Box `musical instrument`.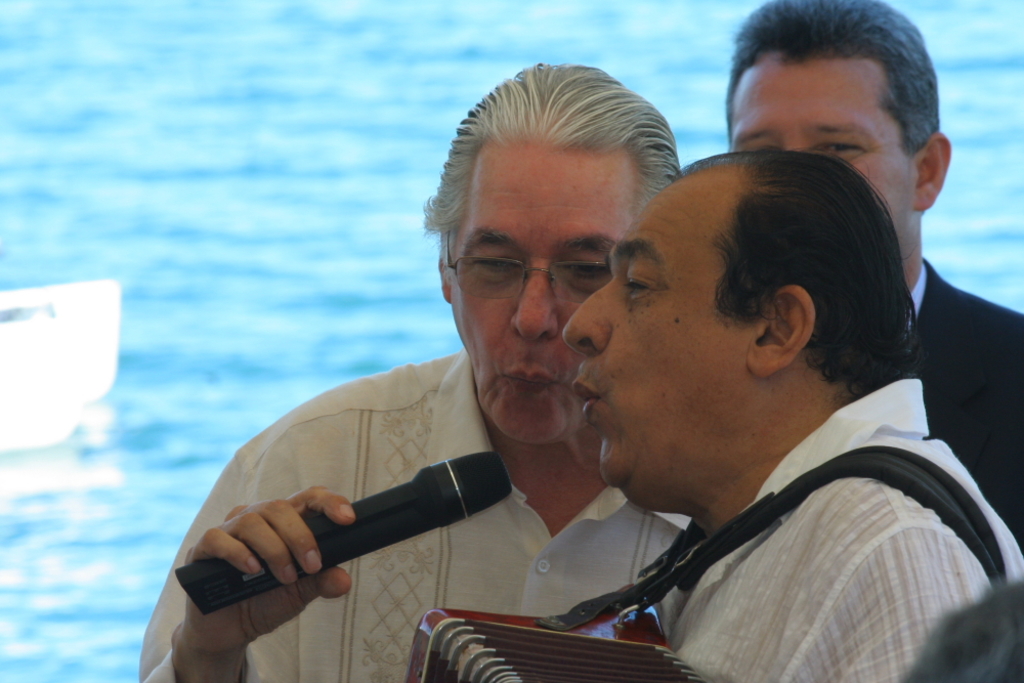
region(399, 600, 718, 682).
